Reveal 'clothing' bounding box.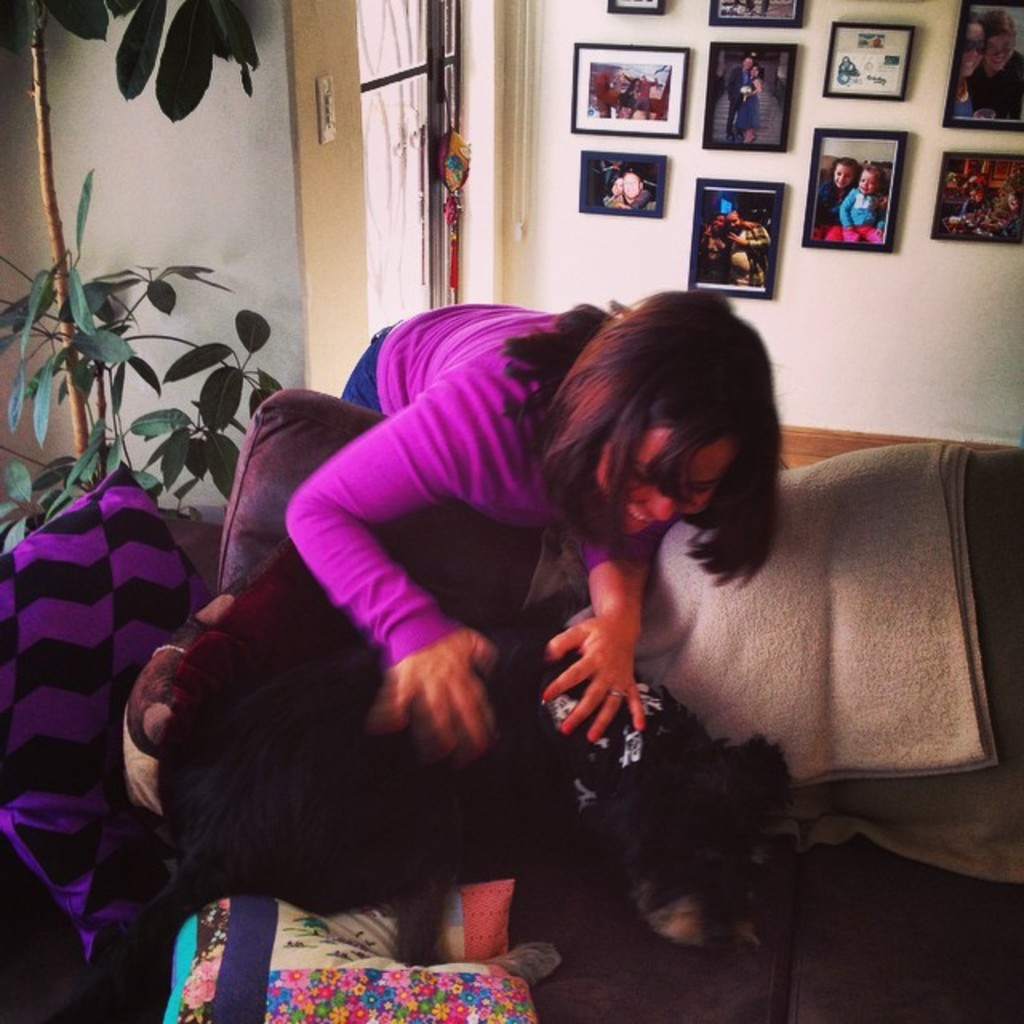
Revealed: bbox=(285, 293, 650, 659).
